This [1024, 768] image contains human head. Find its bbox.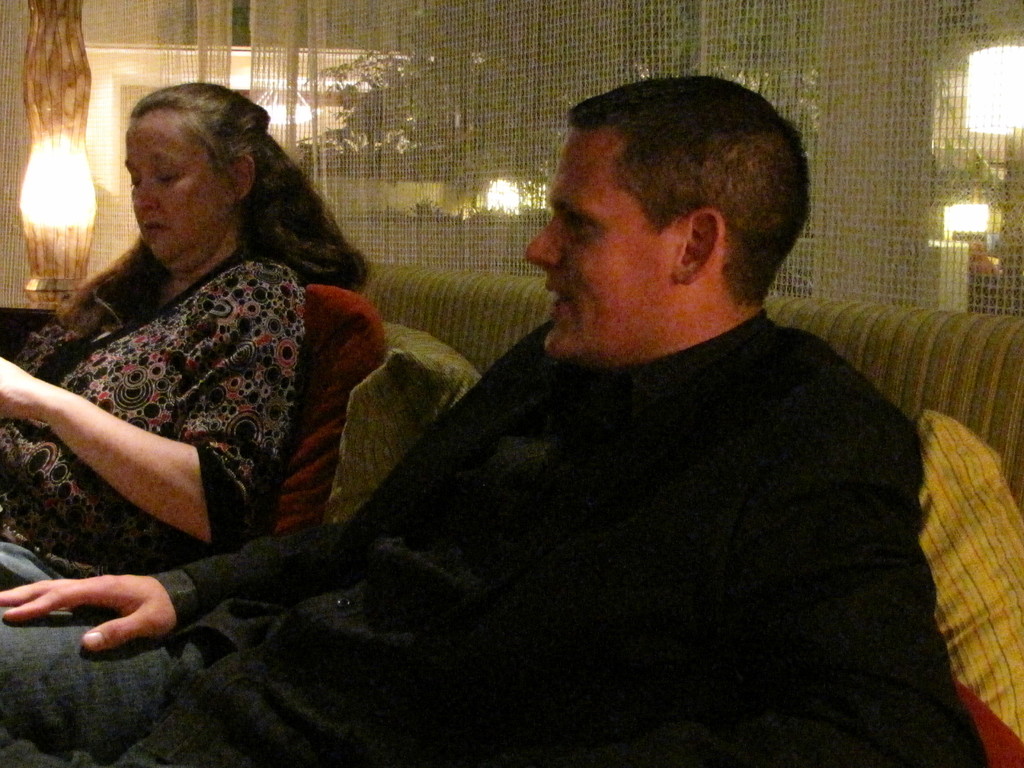
bbox=[125, 77, 268, 273].
